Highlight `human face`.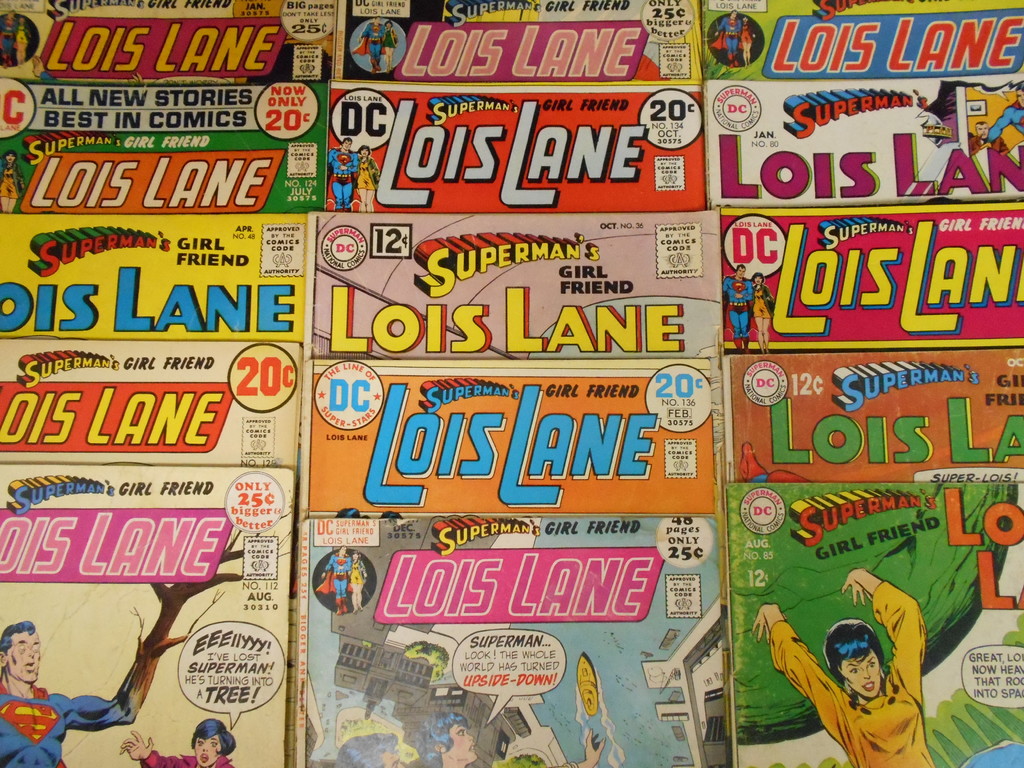
Highlighted region: [x1=193, y1=737, x2=216, y2=764].
